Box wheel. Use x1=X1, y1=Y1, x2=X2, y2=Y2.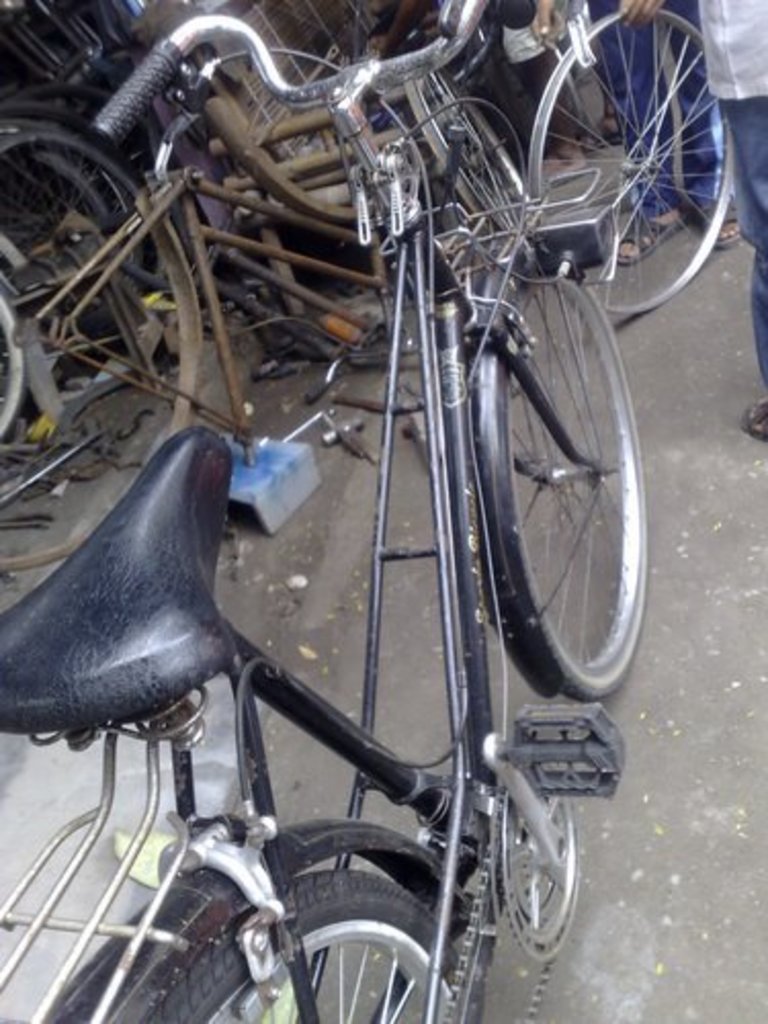
x1=522, y1=0, x2=745, y2=317.
